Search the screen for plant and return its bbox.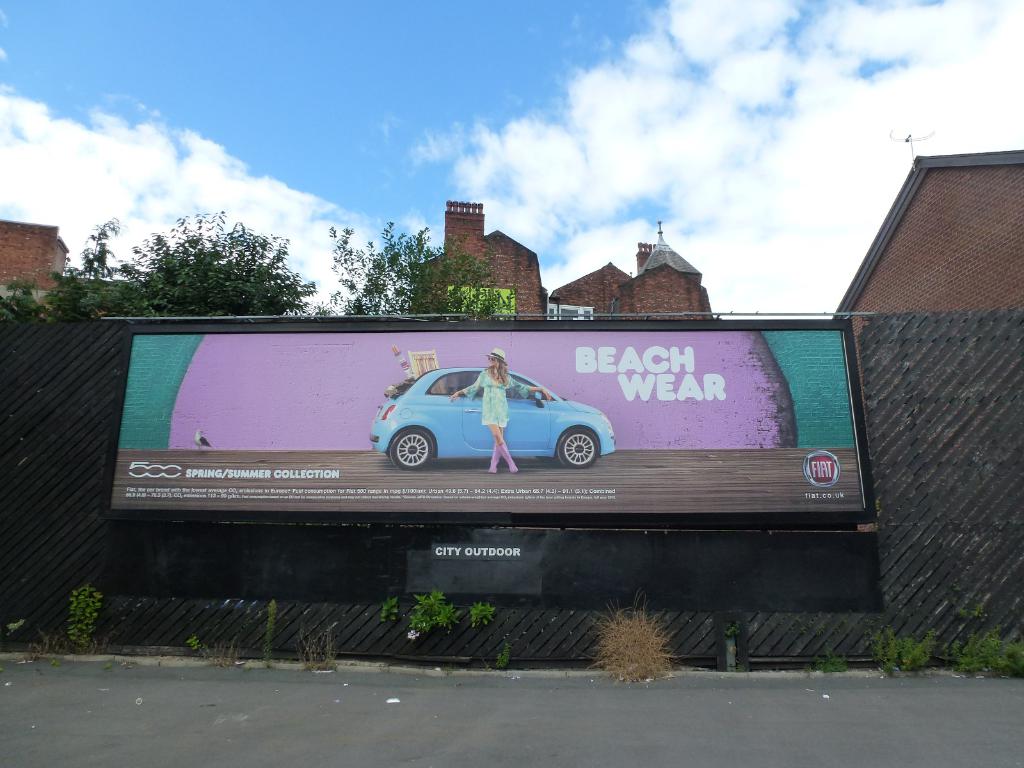
Found: (948, 622, 1023, 676).
